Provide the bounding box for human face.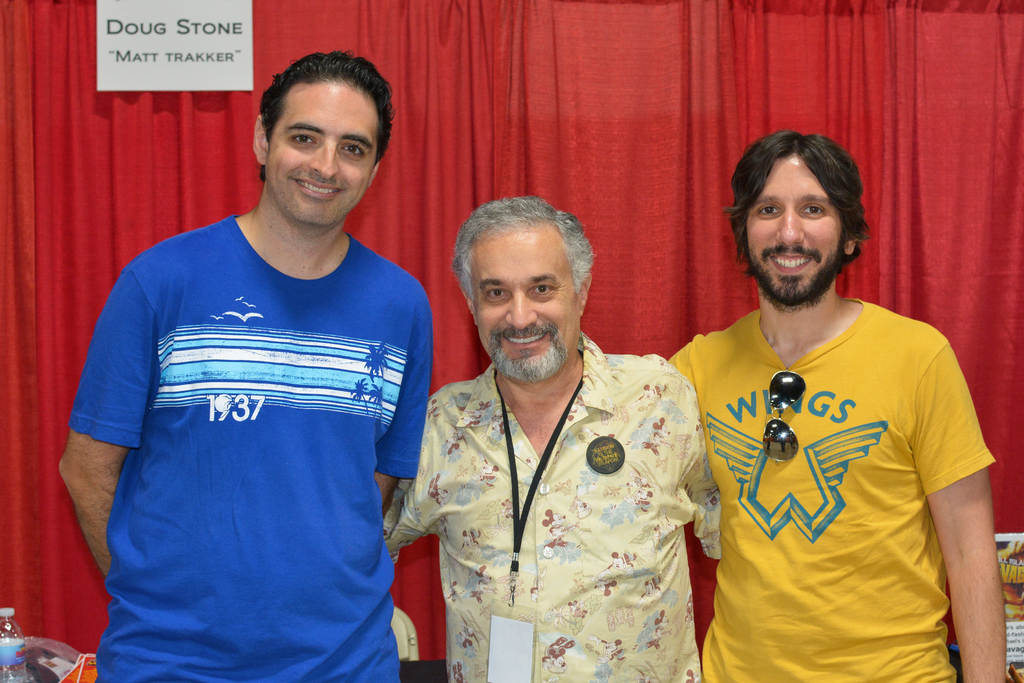
746 172 837 295.
